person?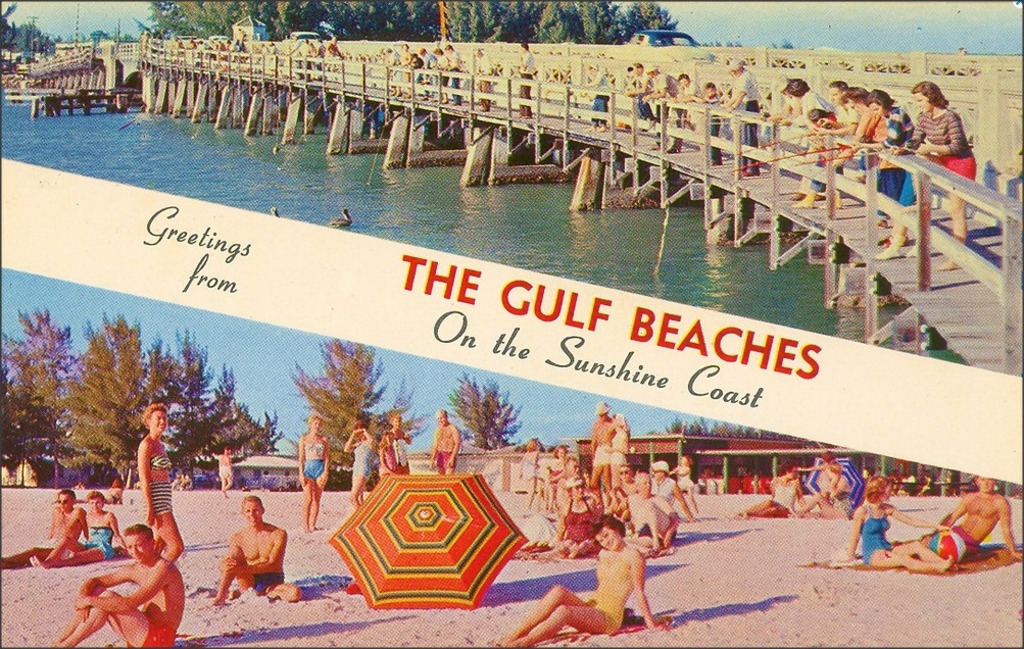
647/458/698/520
